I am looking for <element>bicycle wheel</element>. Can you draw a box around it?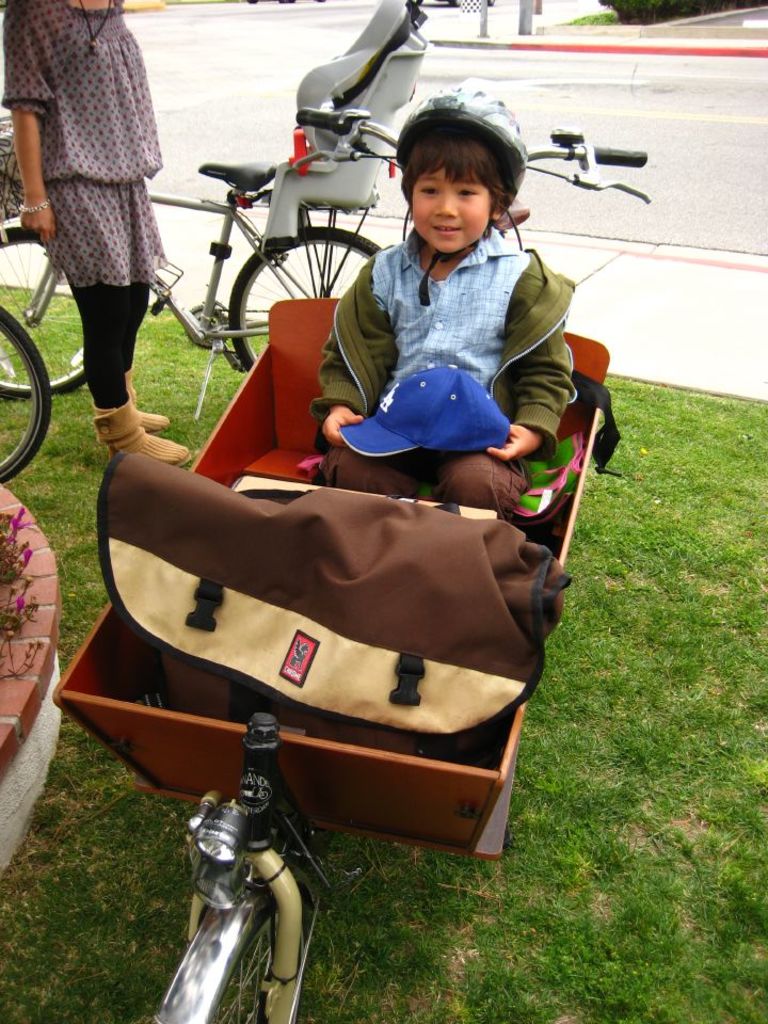
Sure, the bounding box is box(0, 228, 83, 399).
